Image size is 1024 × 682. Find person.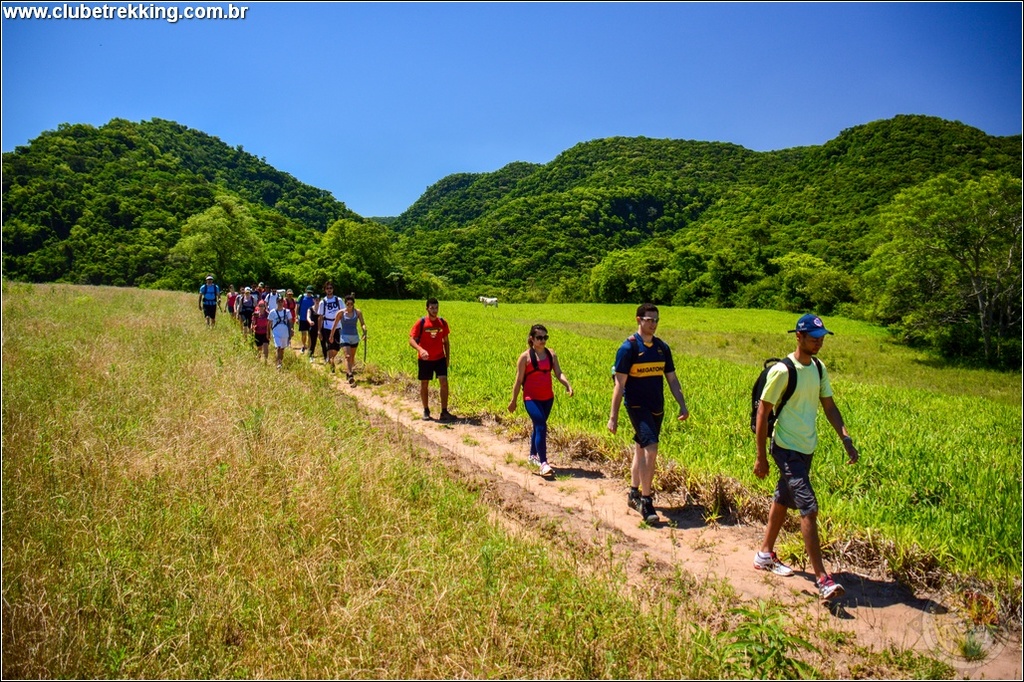
Rect(249, 277, 268, 301).
